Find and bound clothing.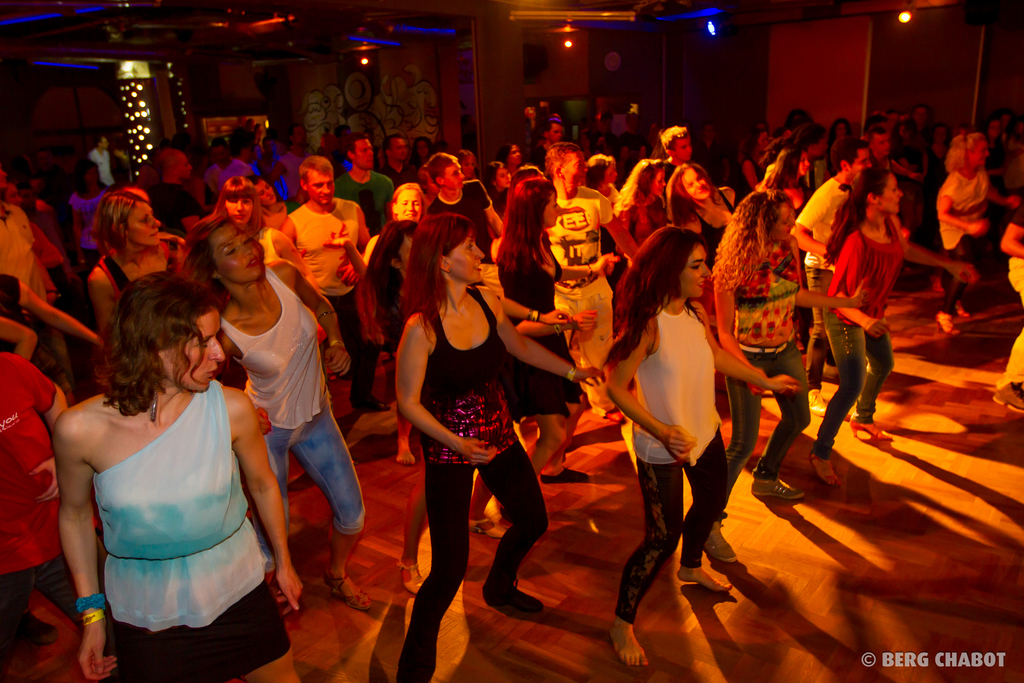
Bound: <region>733, 238, 804, 344</region>.
